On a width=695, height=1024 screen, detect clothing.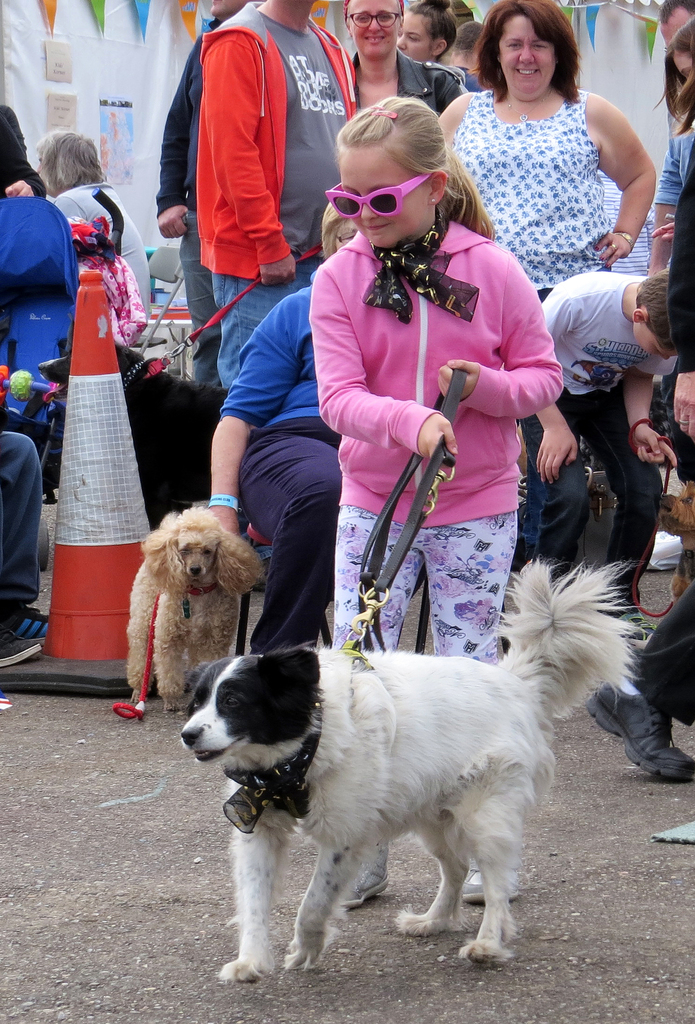
box(215, 287, 347, 650).
